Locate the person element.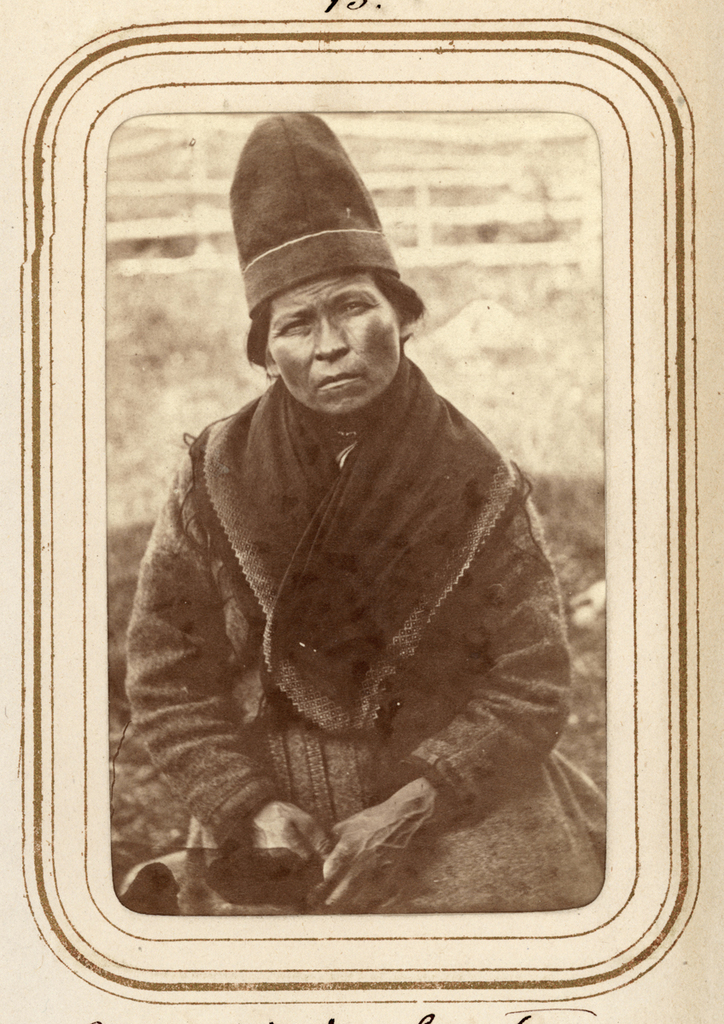
Element bbox: [125, 112, 610, 911].
